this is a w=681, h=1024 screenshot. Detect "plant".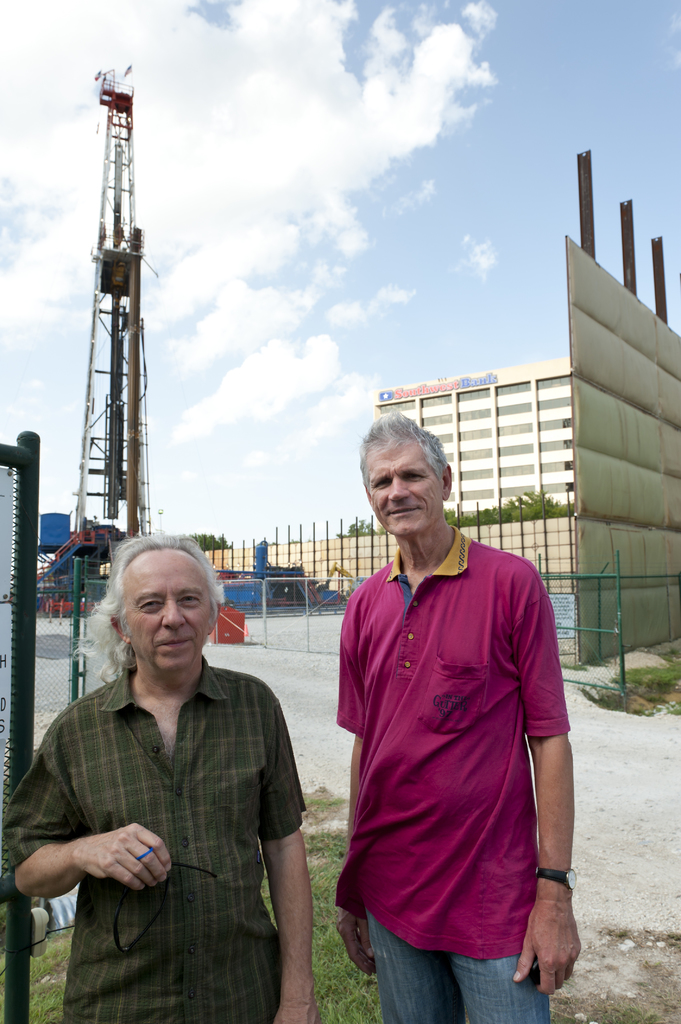
[left=595, top=655, right=678, bottom=717].
